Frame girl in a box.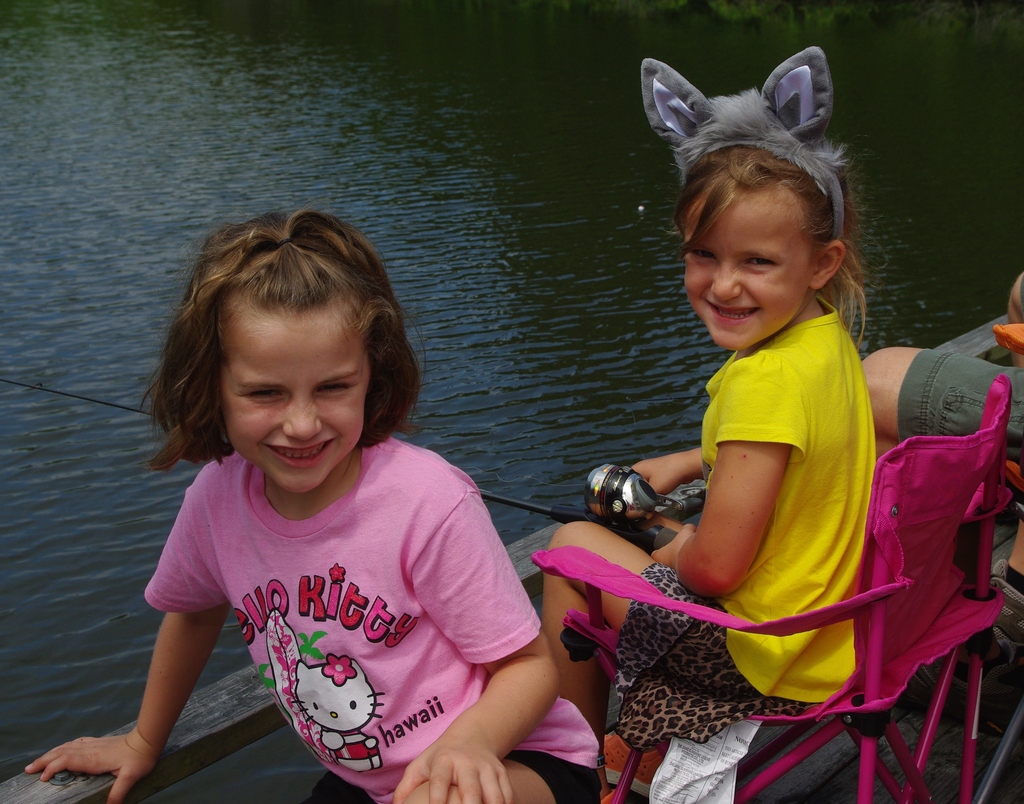
539:147:885:719.
